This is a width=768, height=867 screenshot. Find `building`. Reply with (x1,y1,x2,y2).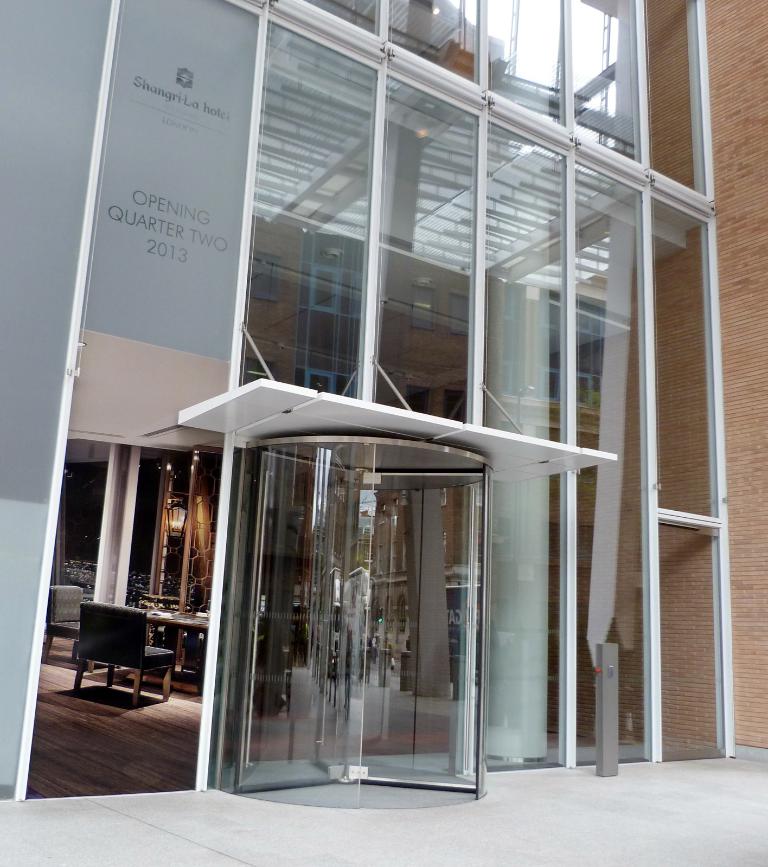
(0,0,767,866).
